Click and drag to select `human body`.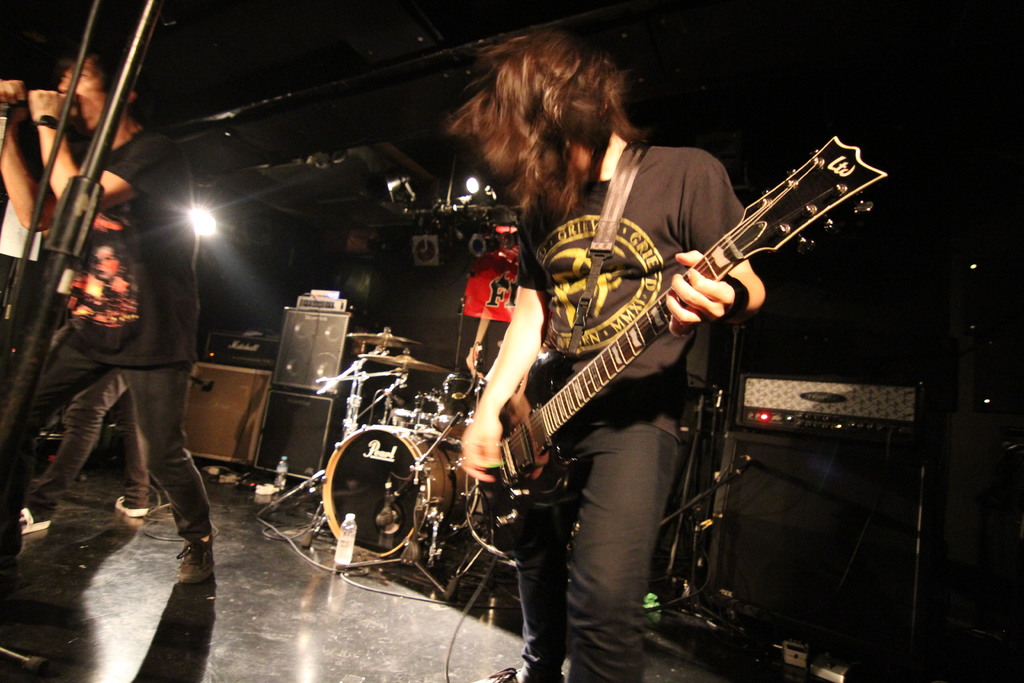
Selection: 0:193:41:329.
